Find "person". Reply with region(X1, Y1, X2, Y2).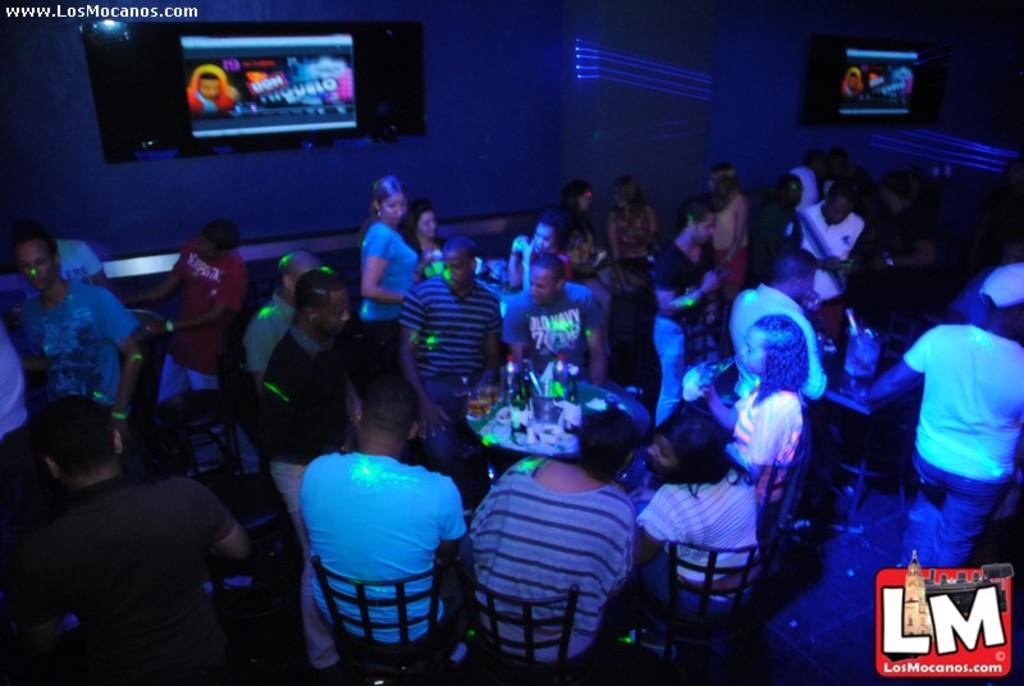
region(721, 310, 805, 506).
